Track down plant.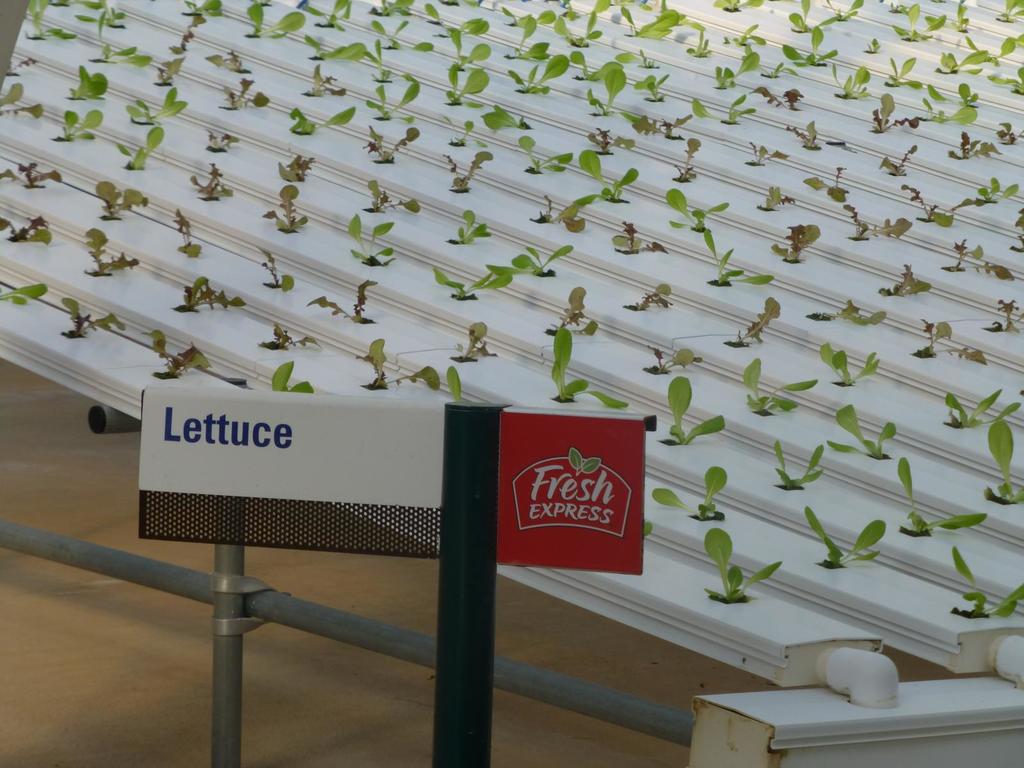
Tracked to 550/326/628/413.
